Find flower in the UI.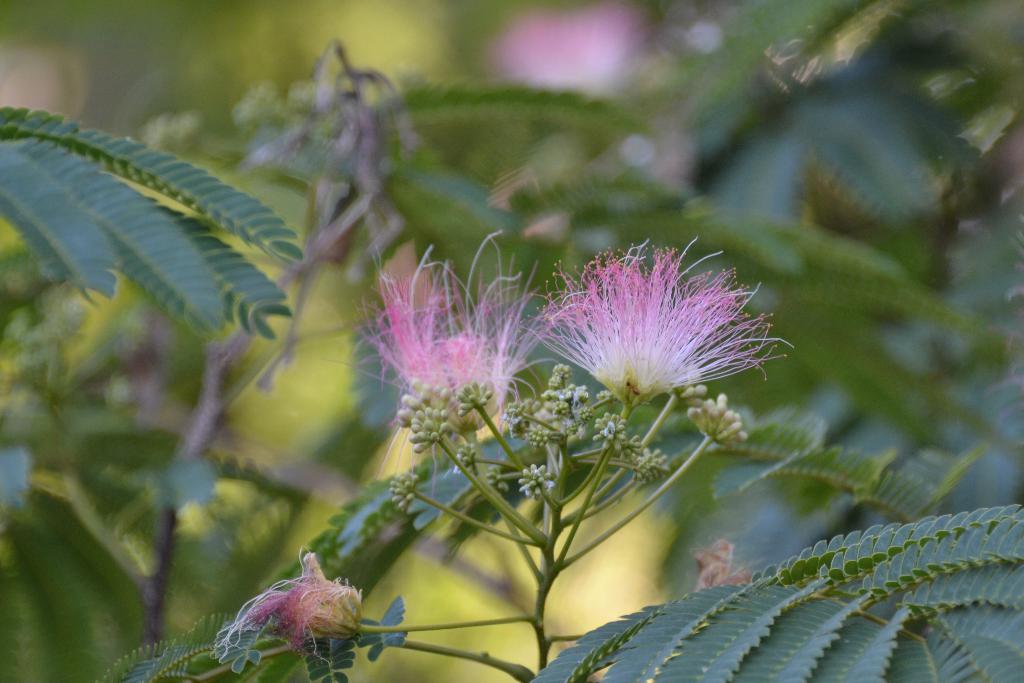
UI element at x1=326 y1=245 x2=547 y2=444.
